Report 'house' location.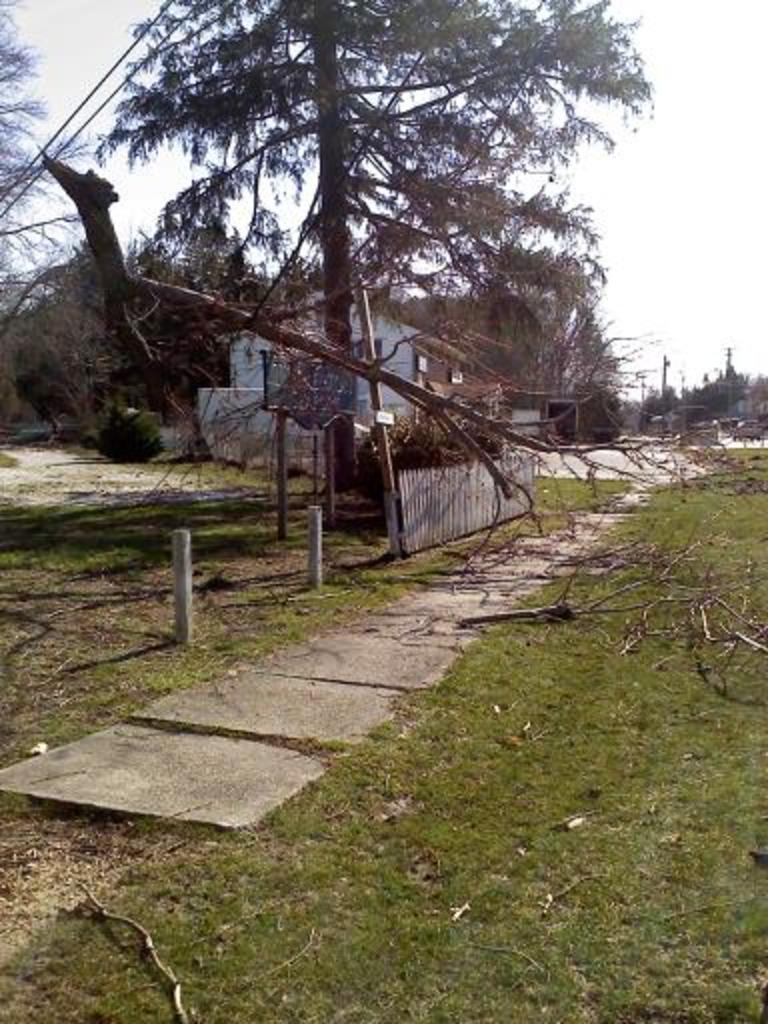
Report: {"left": 220, "top": 296, "right": 464, "bottom": 460}.
